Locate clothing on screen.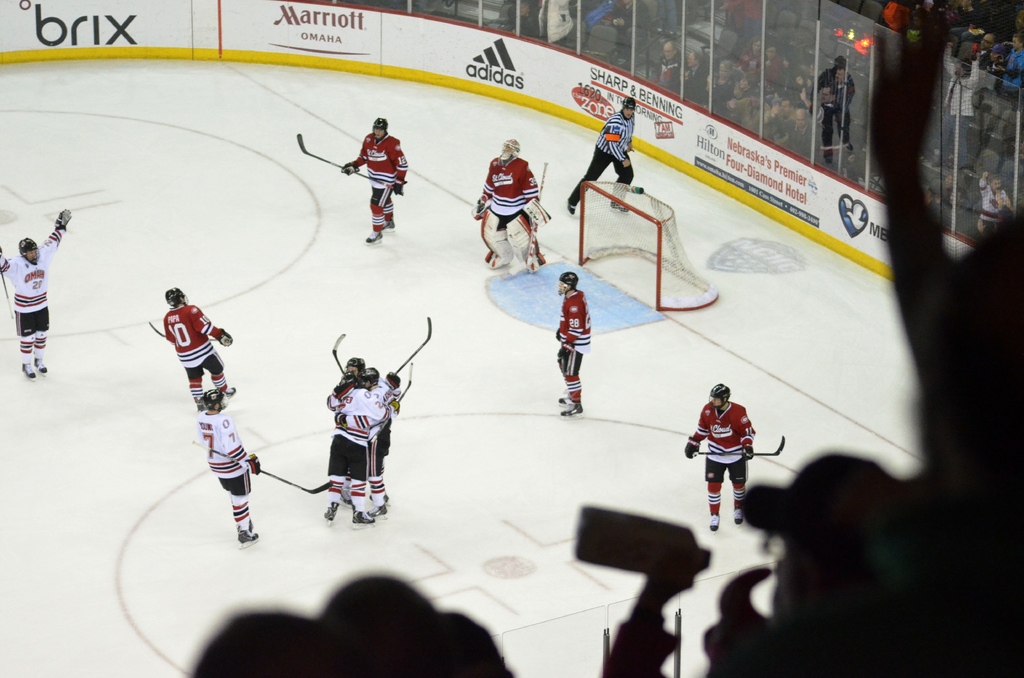
On screen at 731:95:768:129.
